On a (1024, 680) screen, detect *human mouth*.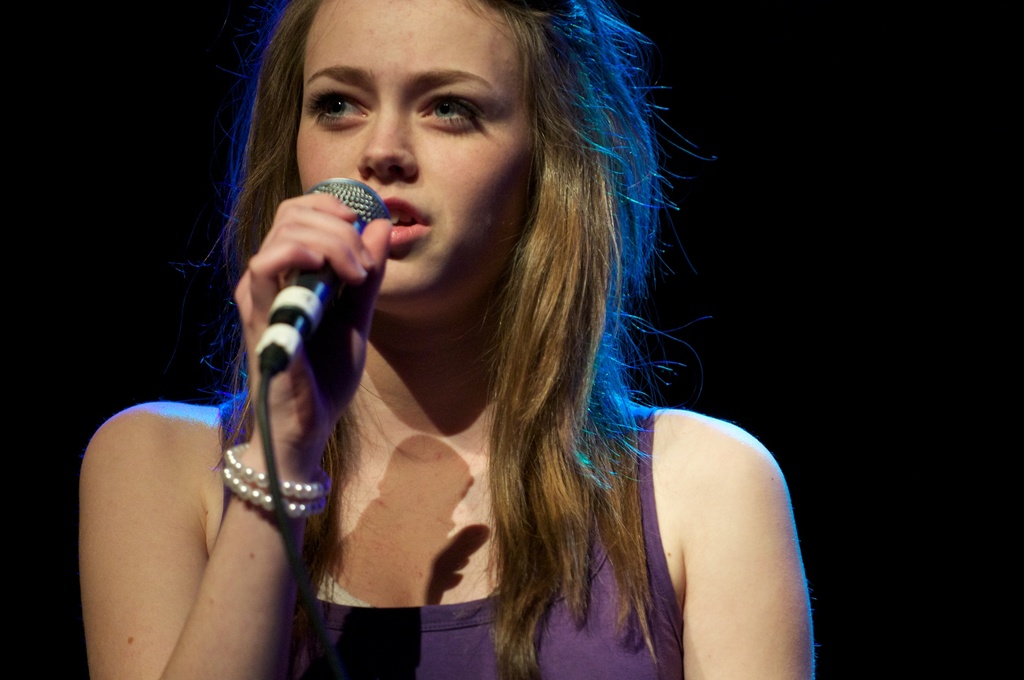
371/187/441/250.
